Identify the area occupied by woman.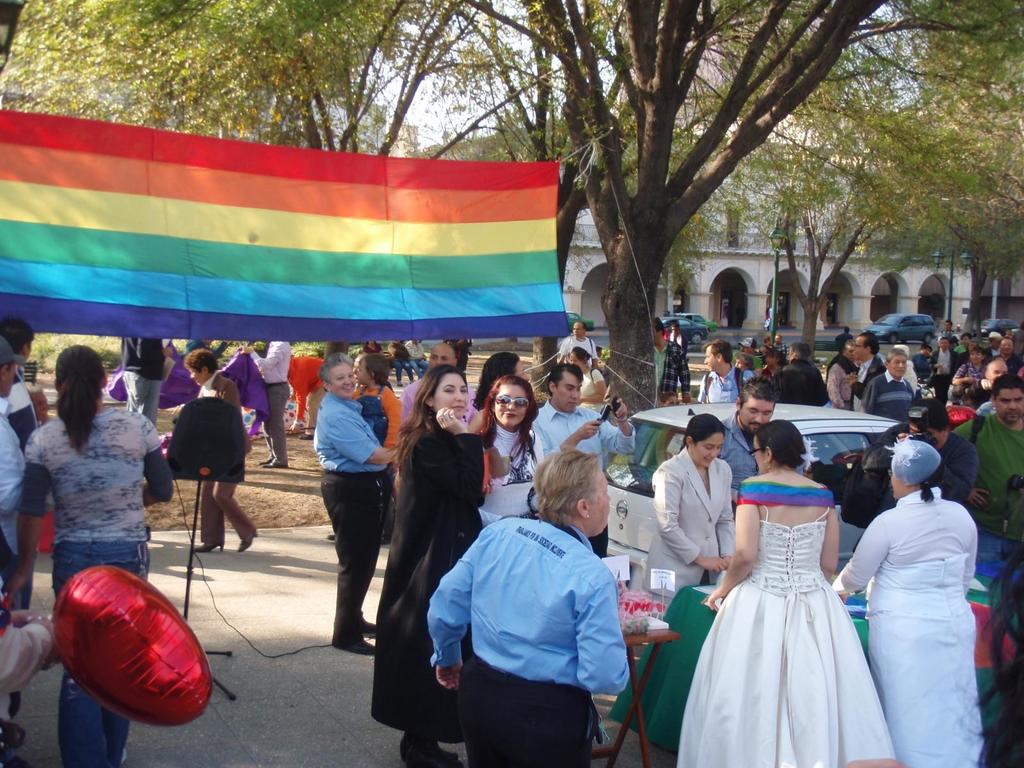
Area: BBox(297, 352, 404, 661).
